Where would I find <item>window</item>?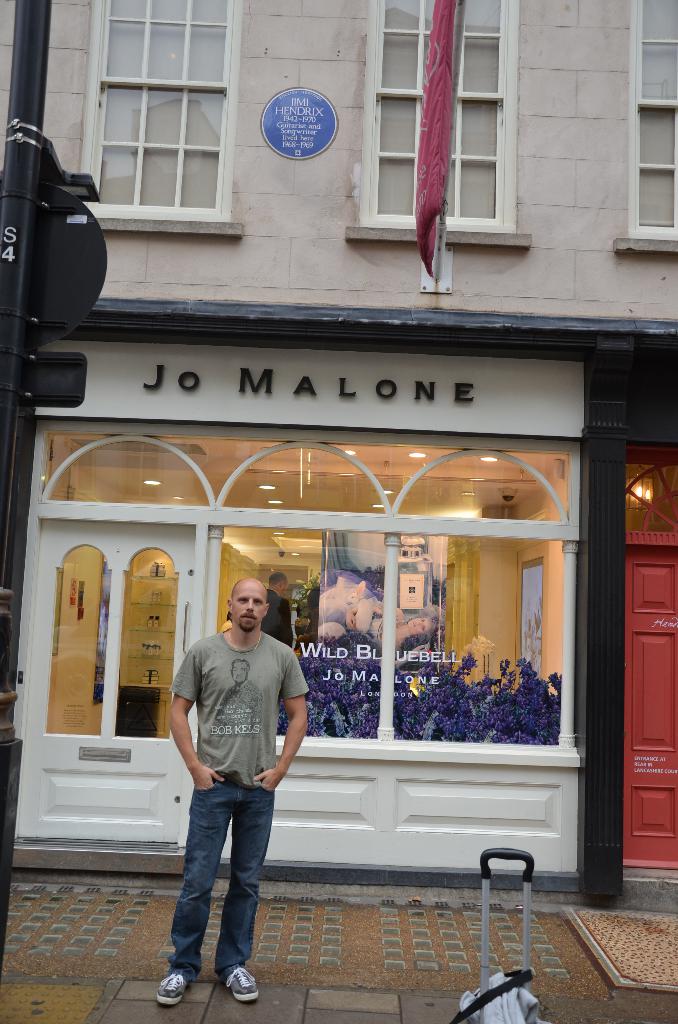
At (x1=396, y1=454, x2=564, y2=749).
